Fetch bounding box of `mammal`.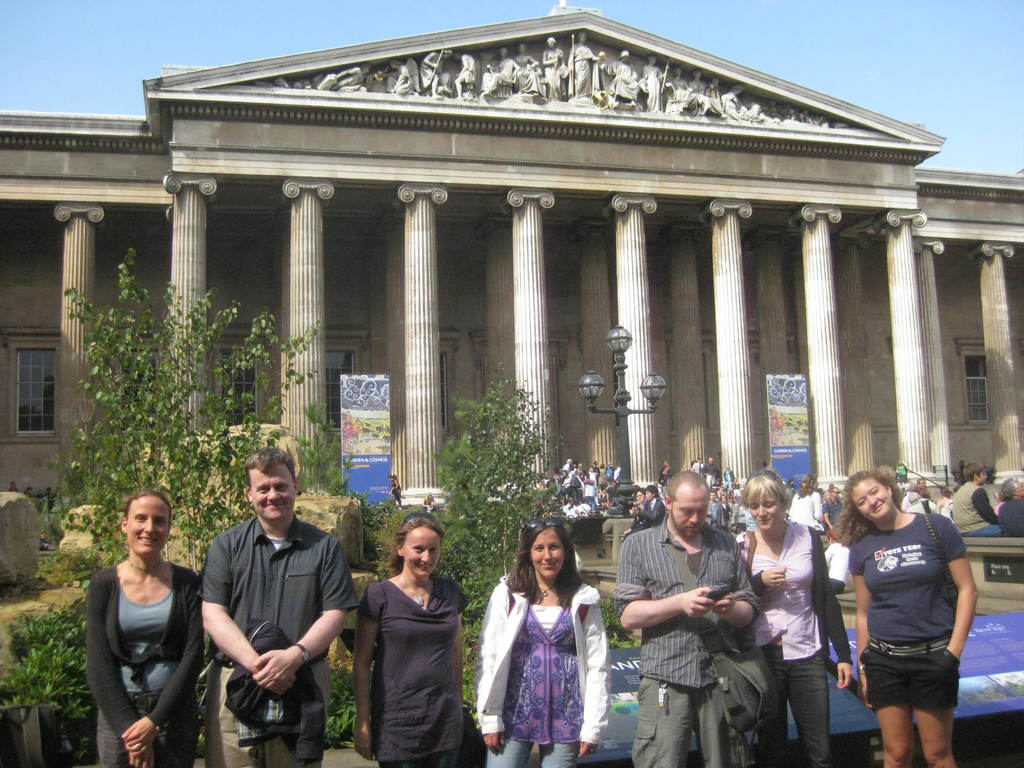
Bbox: {"x1": 871, "y1": 464, "x2": 895, "y2": 495}.
